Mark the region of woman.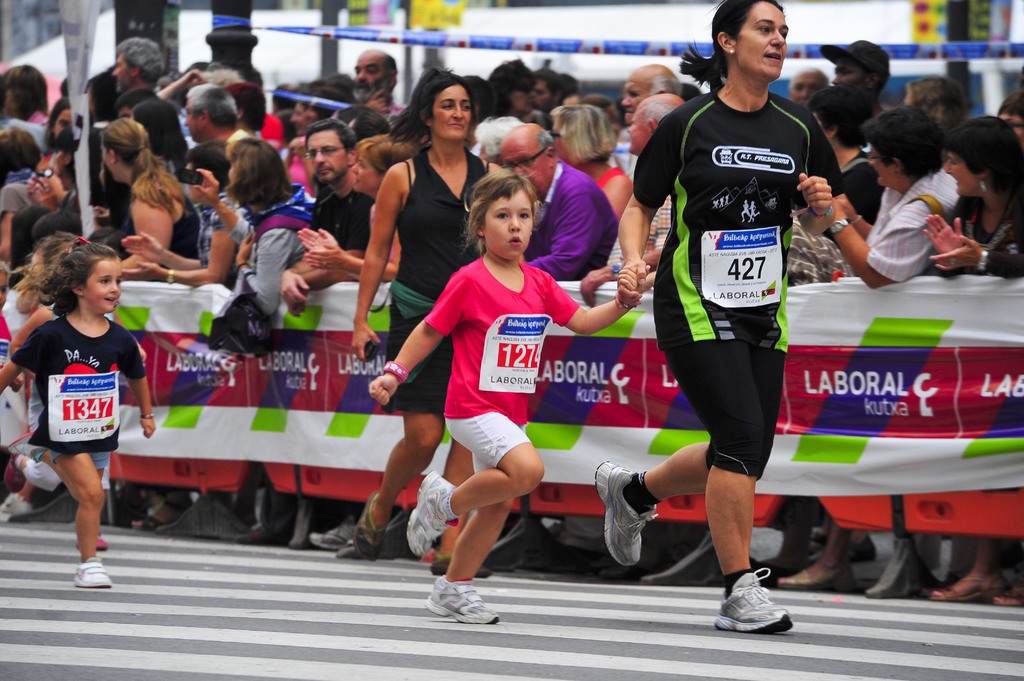
Region: locate(816, 111, 970, 604).
